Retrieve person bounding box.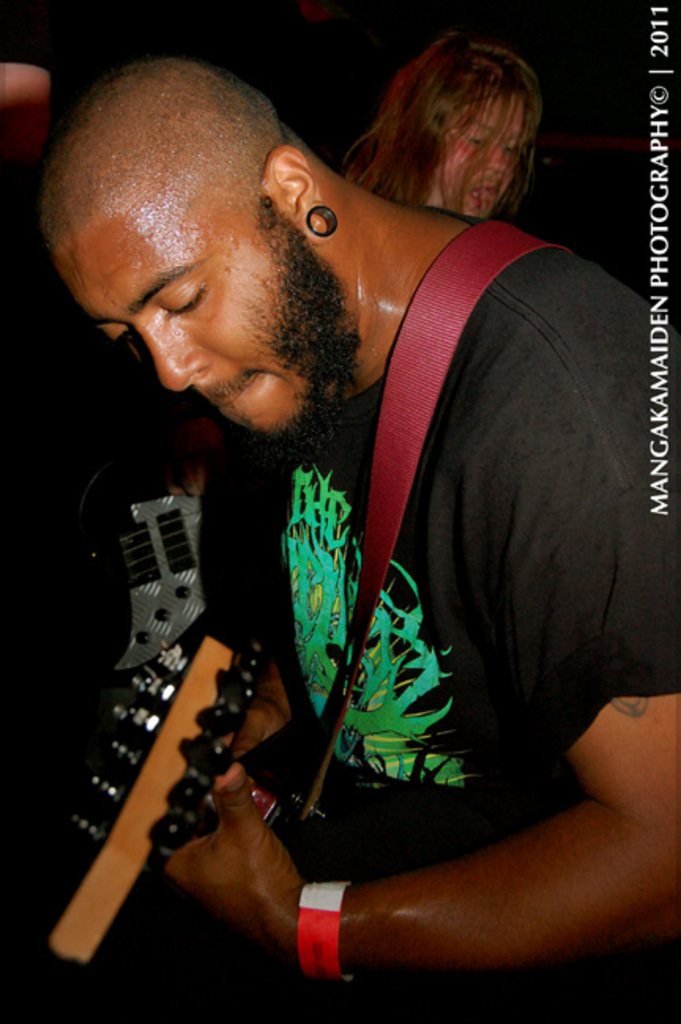
Bounding box: pyautogui.locateOnScreen(39, 54, 676, 1022).
